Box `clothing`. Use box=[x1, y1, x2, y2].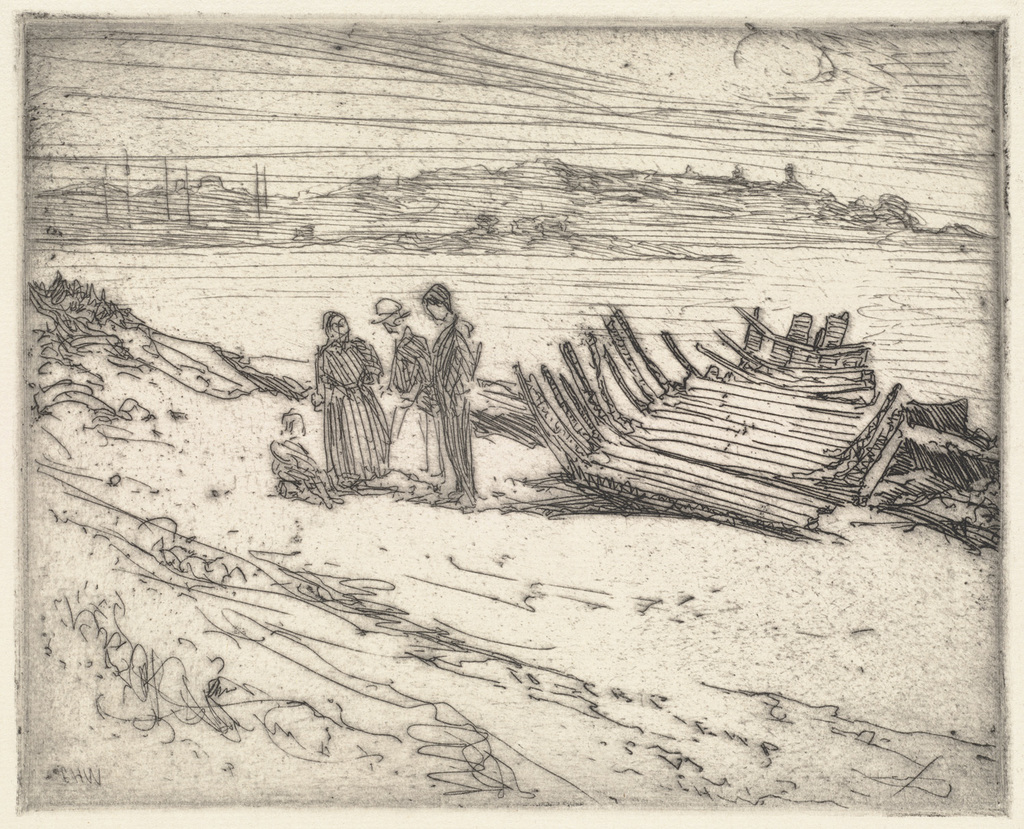
box=[317, 333, 384, 482].
